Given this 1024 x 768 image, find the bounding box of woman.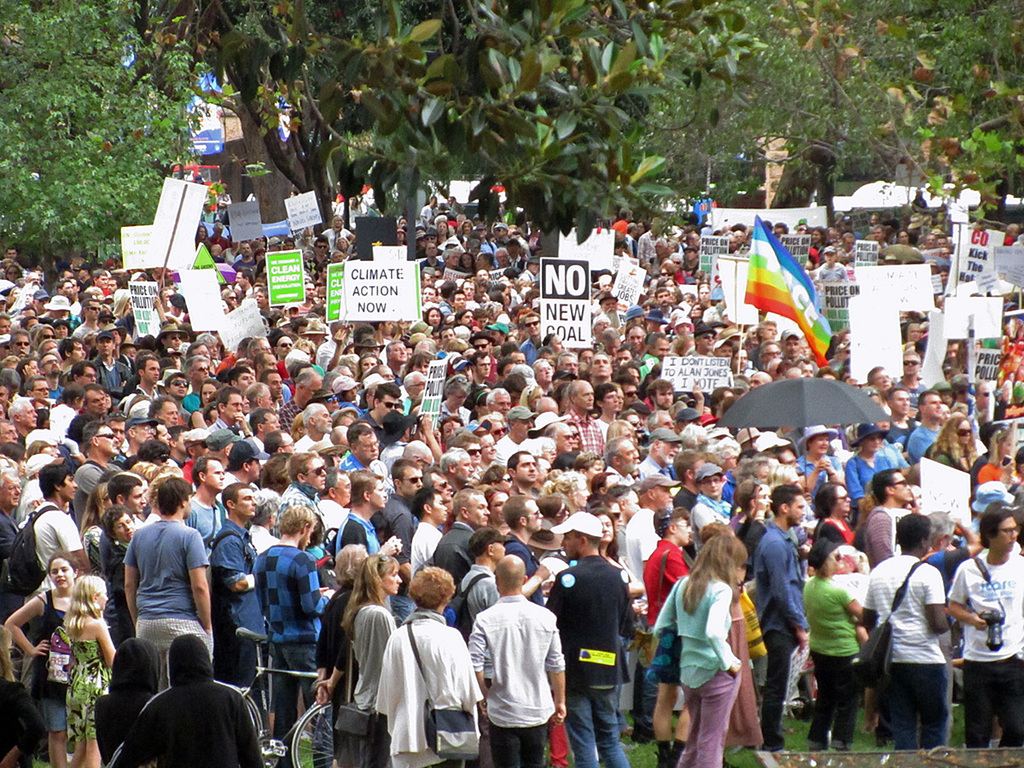
detection(927, 413, 980, 466).
